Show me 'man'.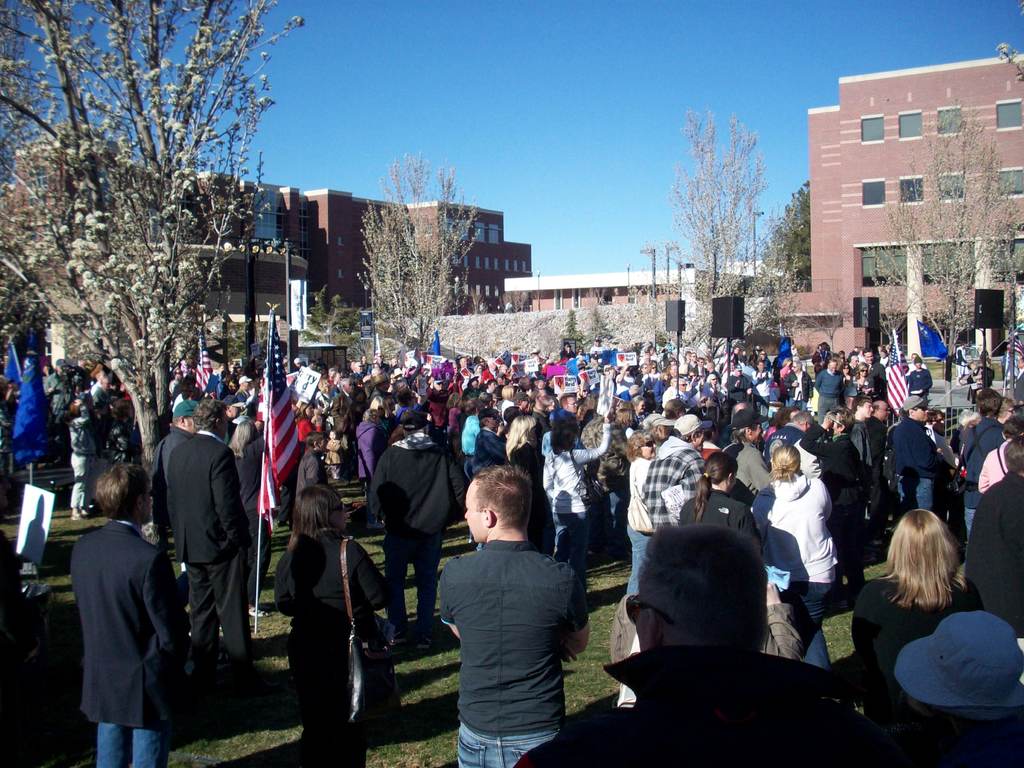
'man' is here: (x1=698, y1=420, x2=724, y2=461).
